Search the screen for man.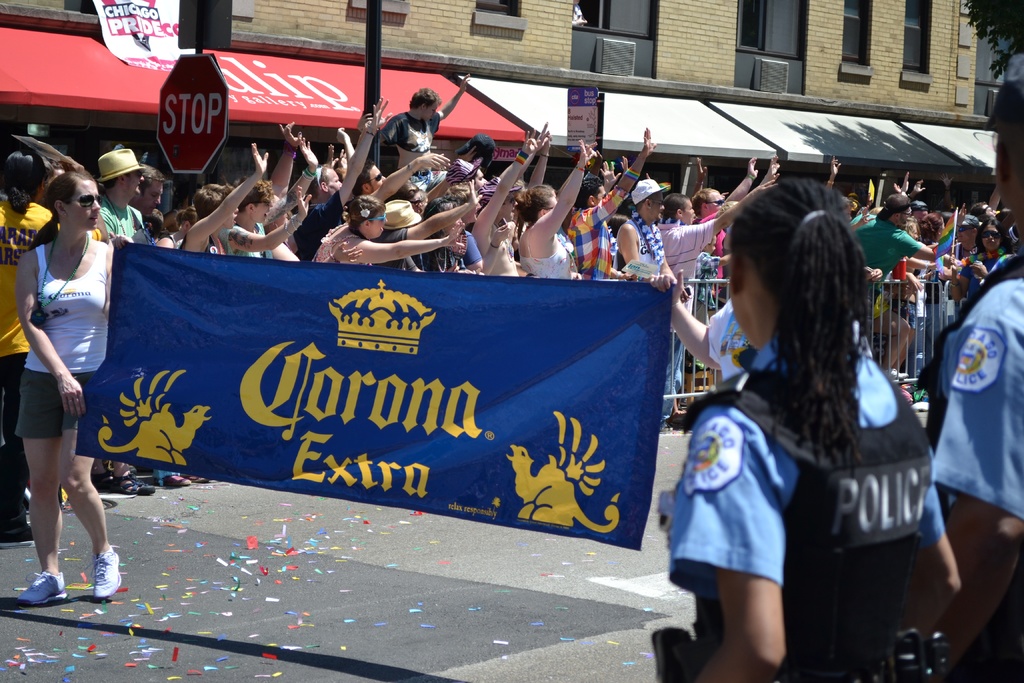
Found at [662,177,778,432].
